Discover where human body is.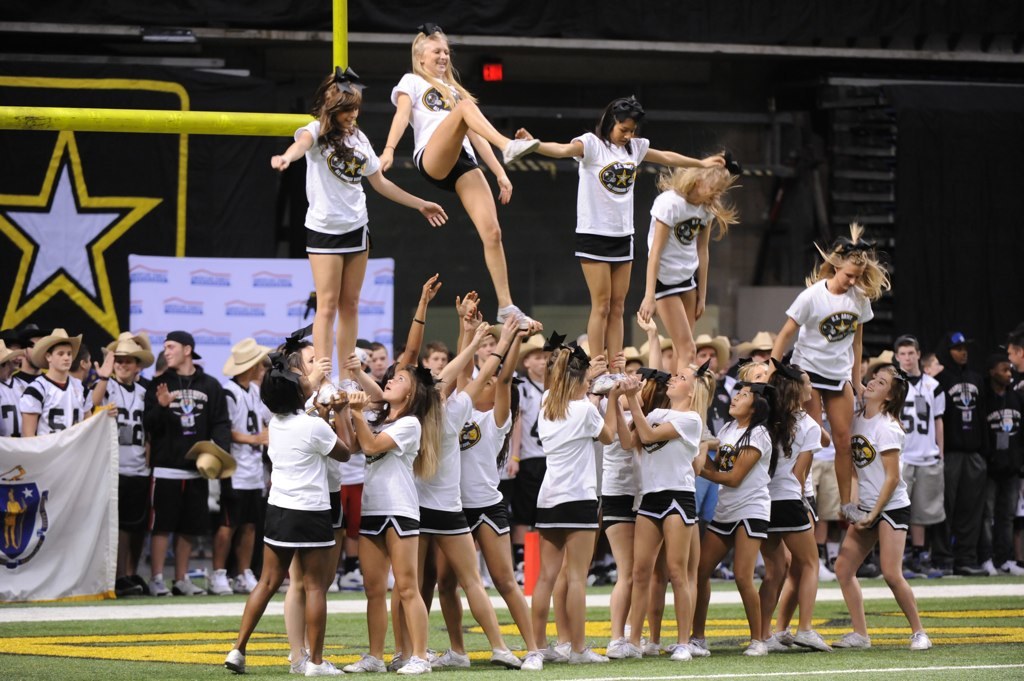
Discovered at bbox=[985, 348, 1023, 577].
